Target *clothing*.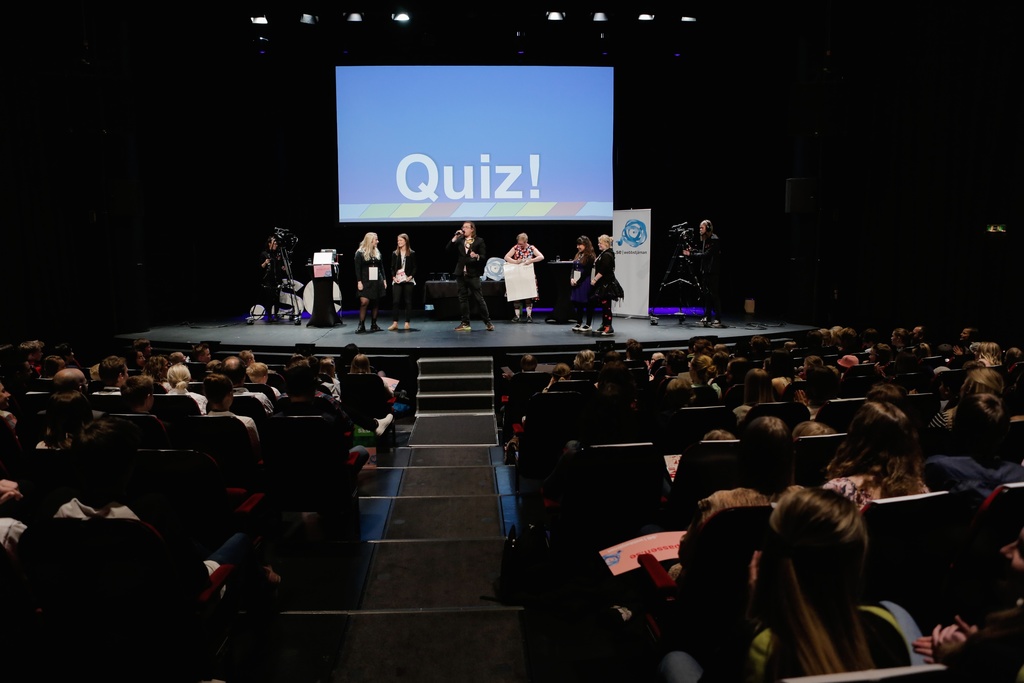
Target region: detection(445, 231, 490, 327).
